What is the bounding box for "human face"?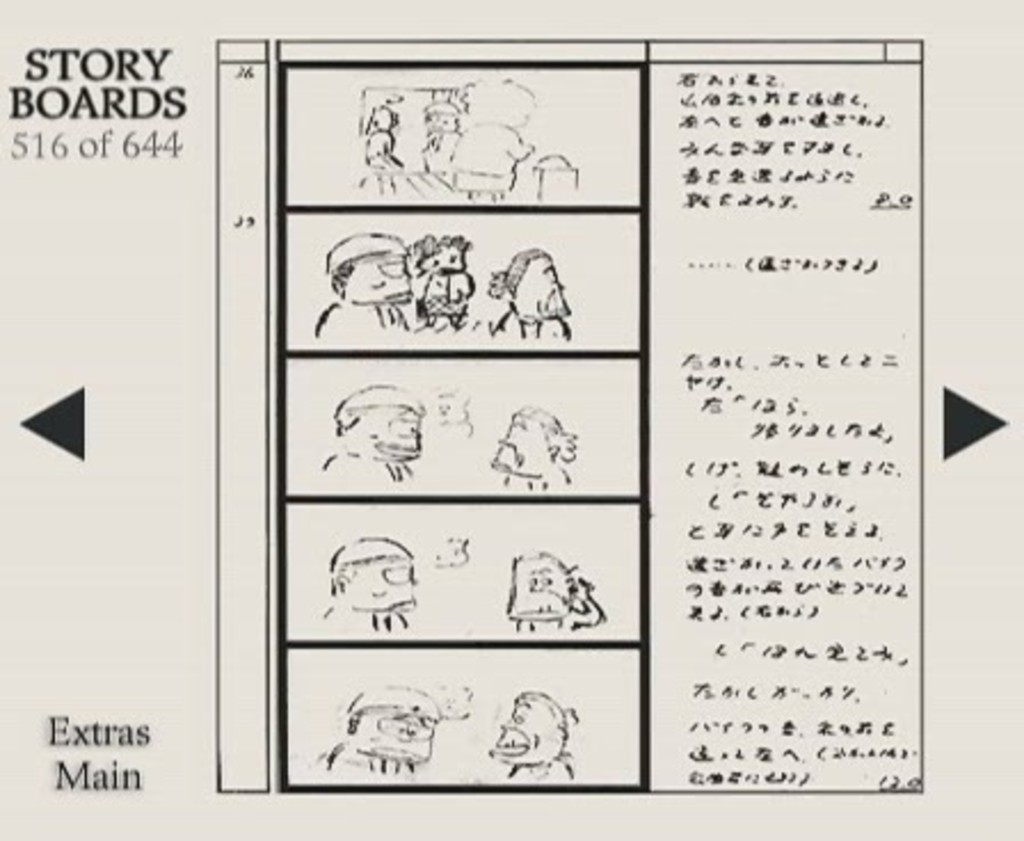
521 254 560 304.
